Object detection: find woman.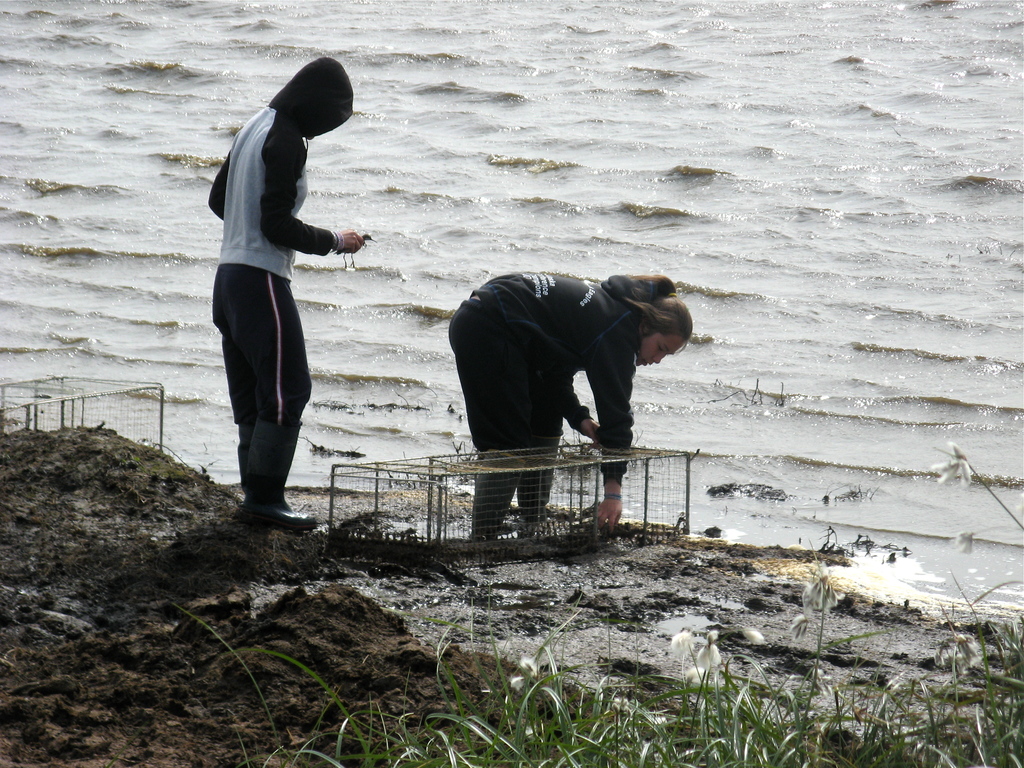
(456, 264, 685, 537).
